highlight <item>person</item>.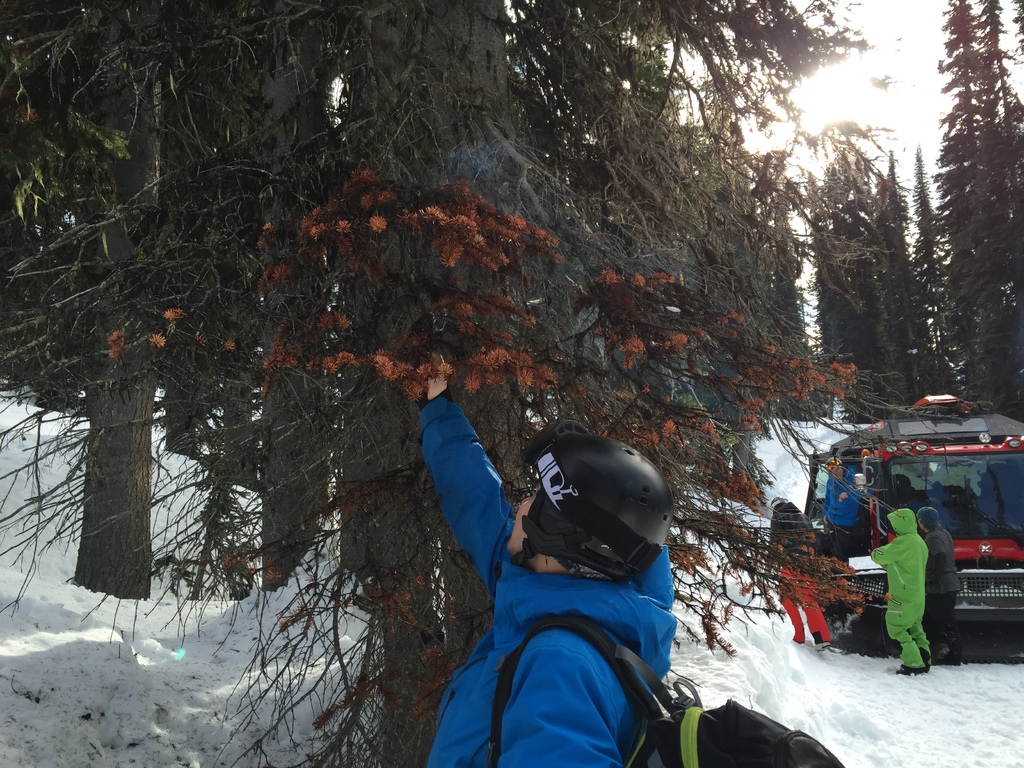
Highlighted region: bbox(870, 503, 936, 674).
